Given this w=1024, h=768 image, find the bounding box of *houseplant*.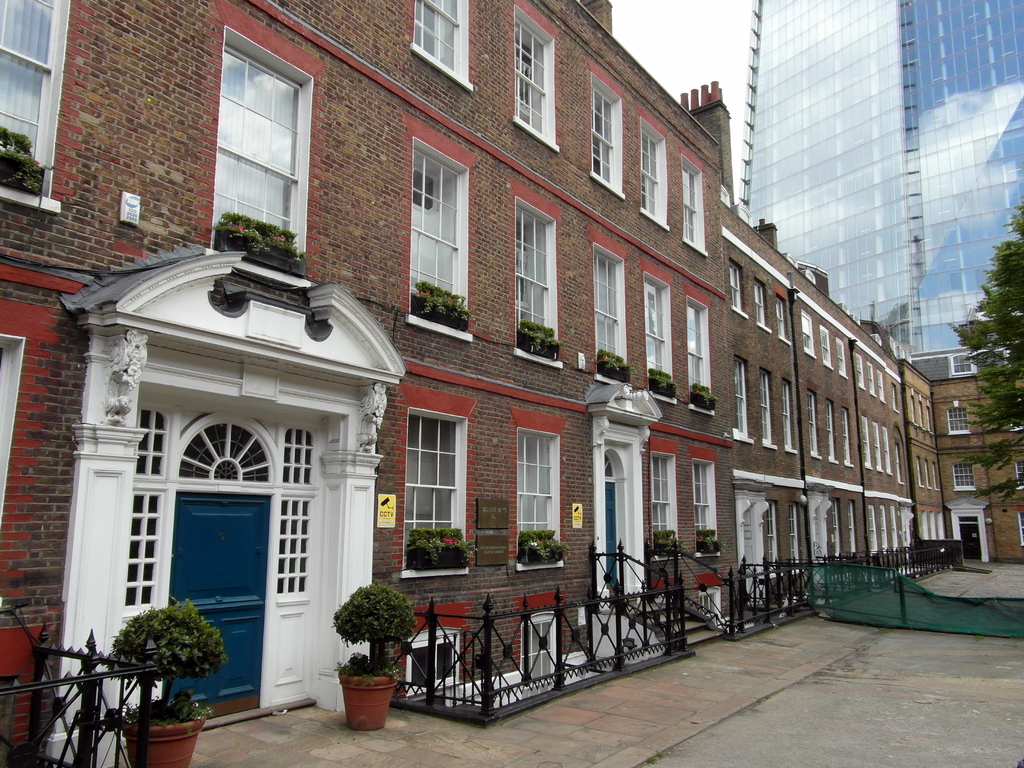
{"left": 689, "top": 383, "right": 717, "bottom": 413}.
